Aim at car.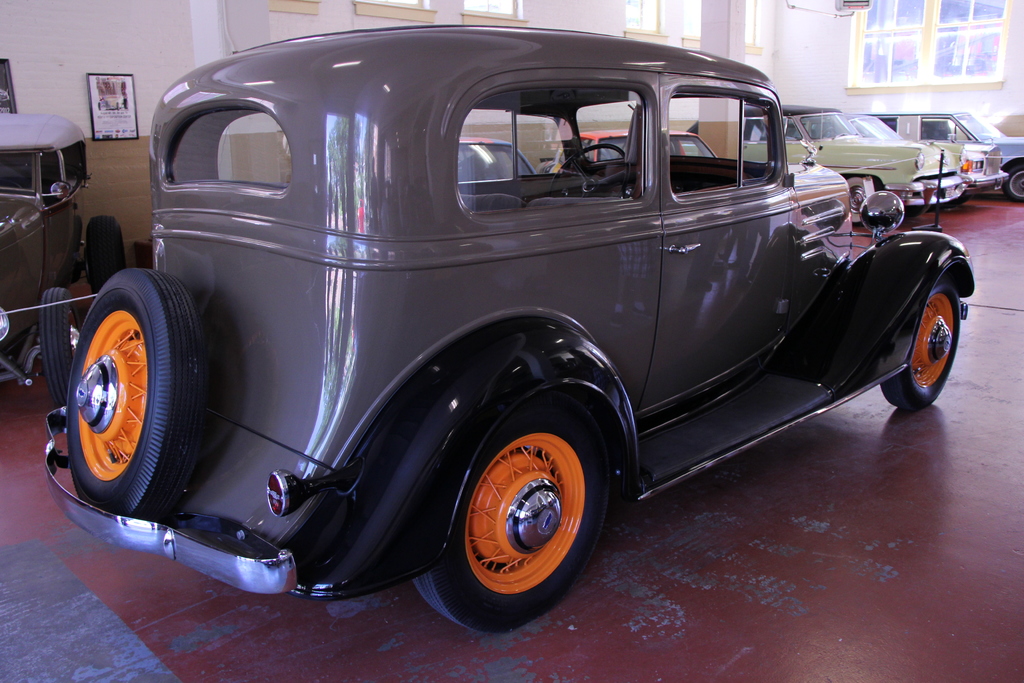
Aimed at 450, 135, 547, 190.
